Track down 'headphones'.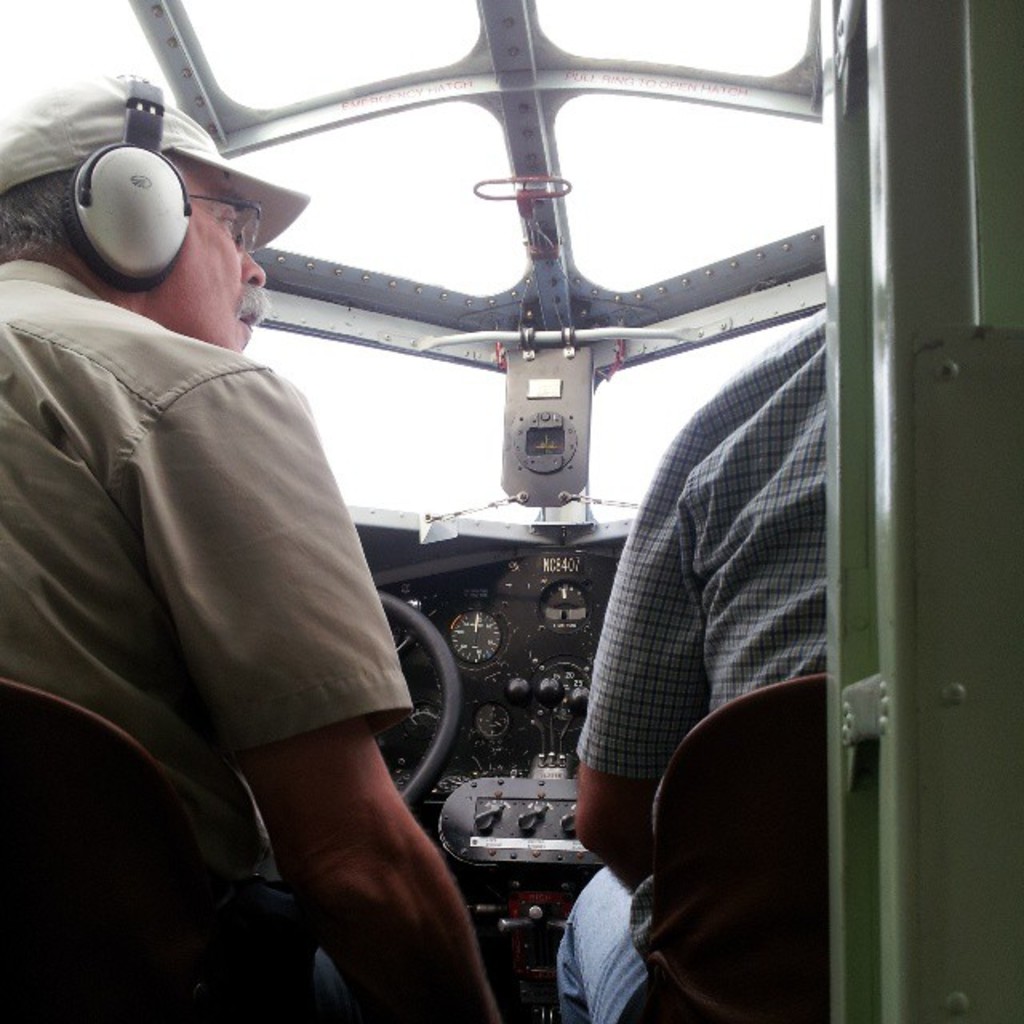
Tracked to rect(58, 67, 195, 294).
